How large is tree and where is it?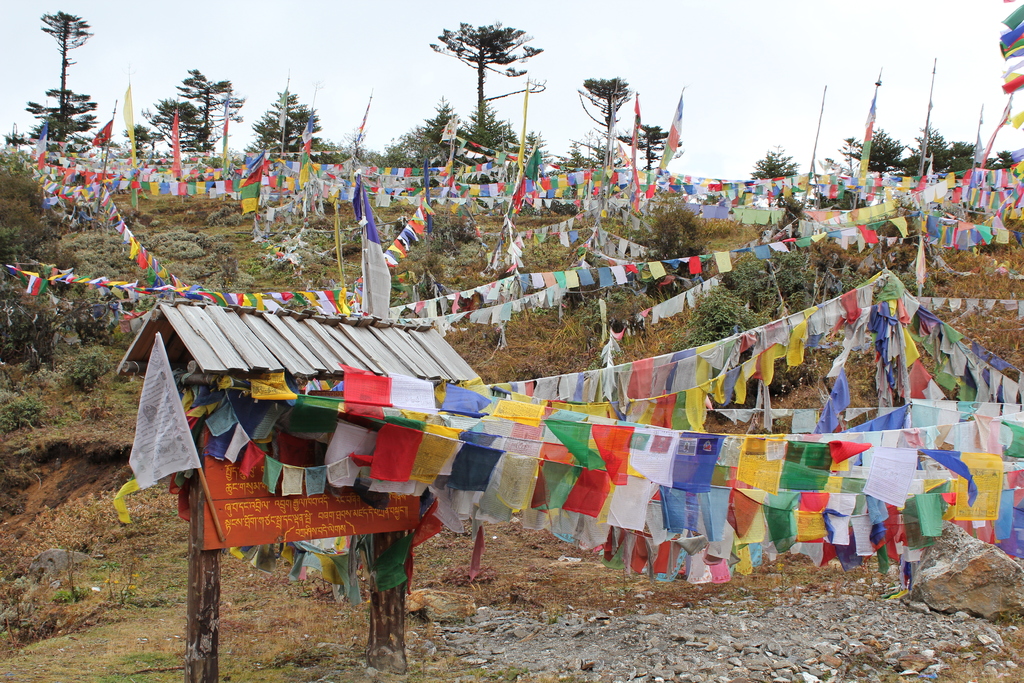
Bounding box: {"left": 627, "top": 124, "right": 687, "bottom": 185}.
